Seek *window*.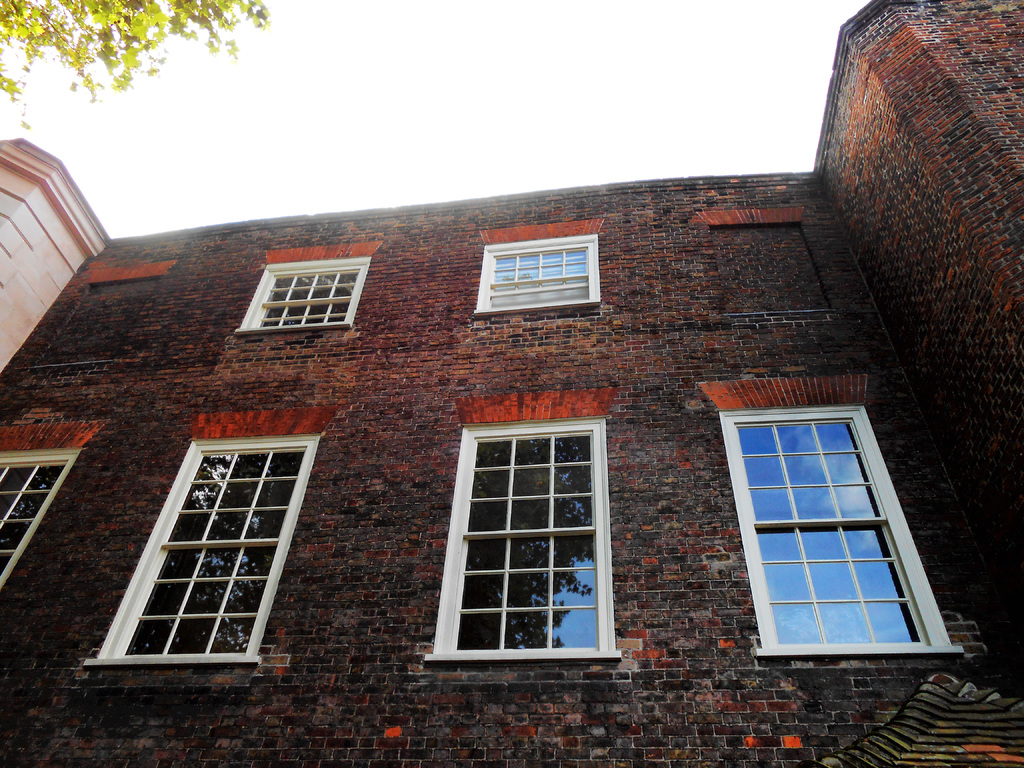
407, 388, 637, 675.
